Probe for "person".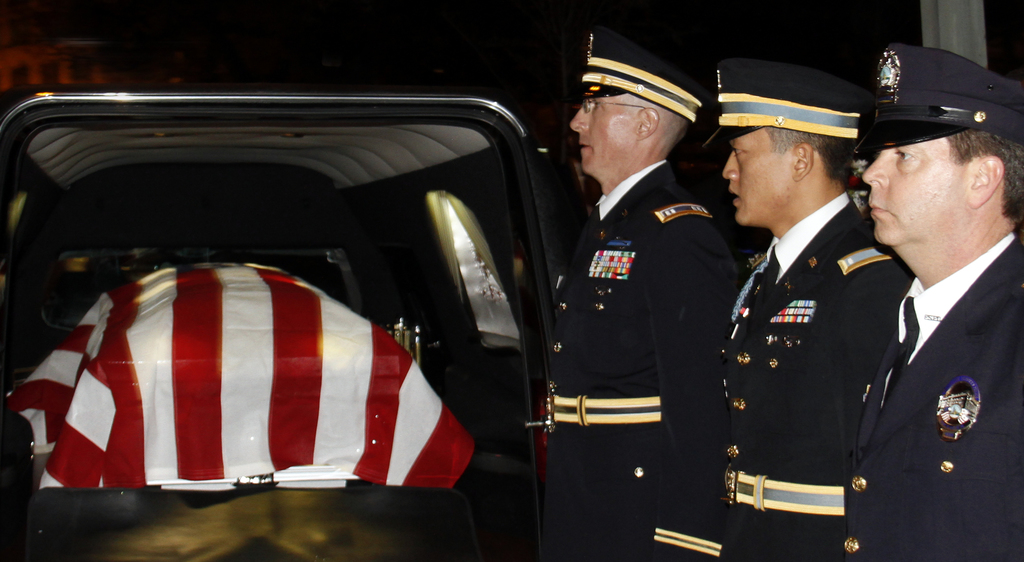
Probe result: rect(844, 38, 1023, 561).
